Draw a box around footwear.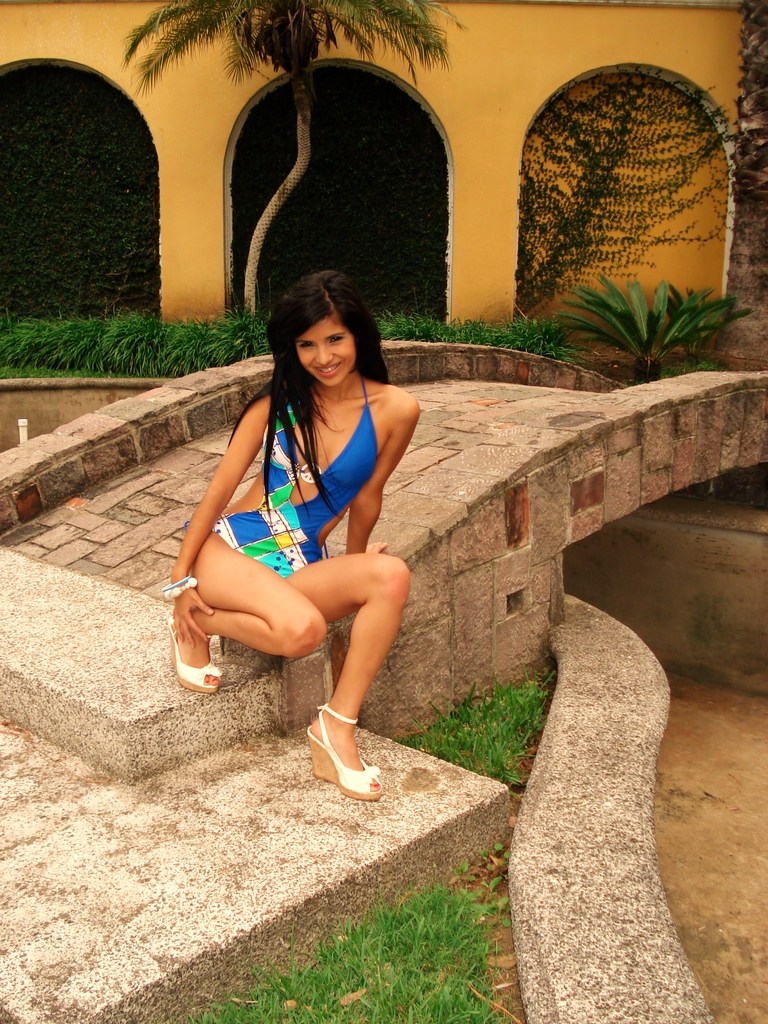
{"x1": 297, "y1": 713, "x2": 386, "y2": 803}.
